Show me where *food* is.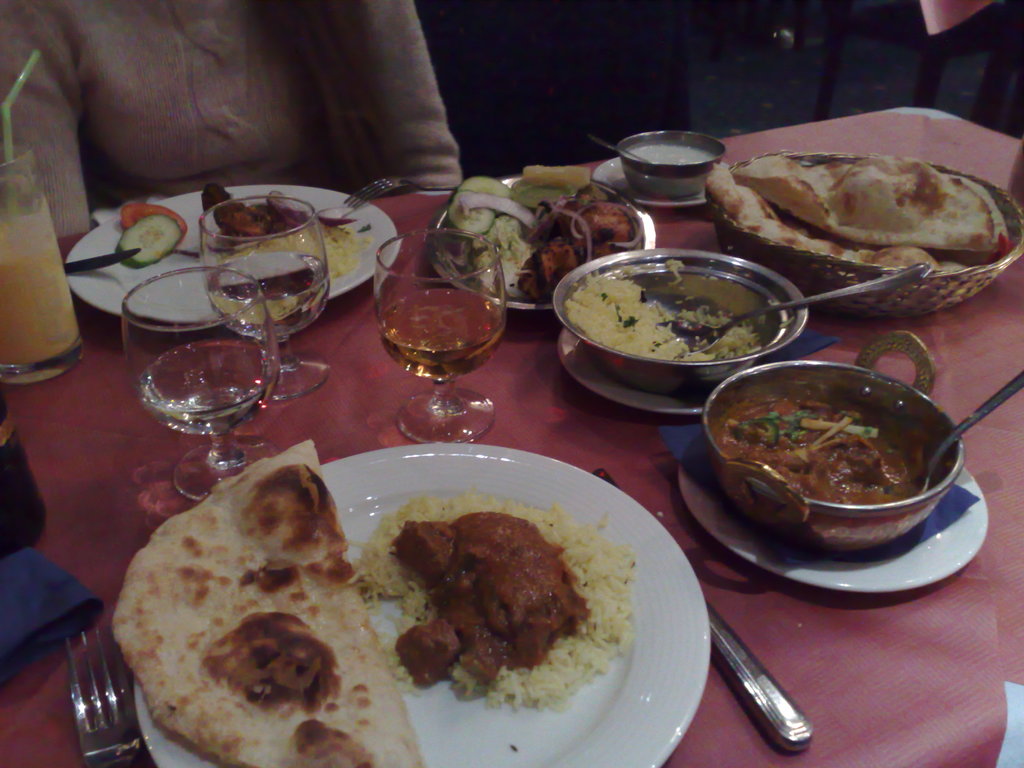
*food* is at [x1=519, y1=161, x2=589, y2=189].
